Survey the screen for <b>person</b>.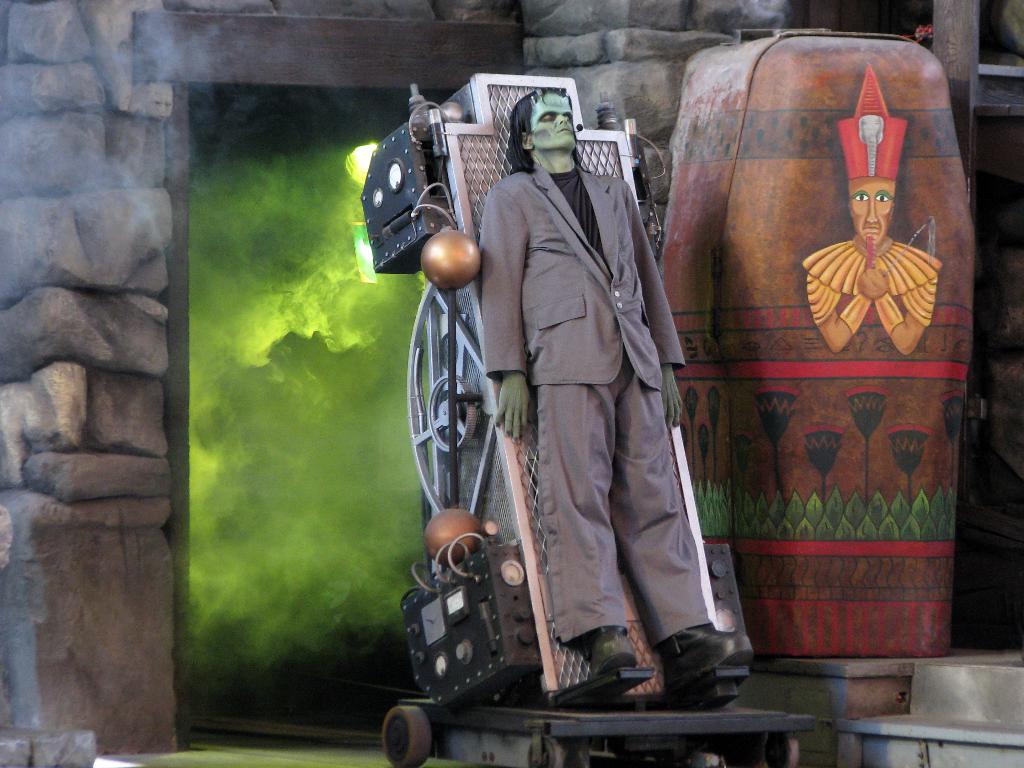
Survey found: 479, 84, 767, 682.
